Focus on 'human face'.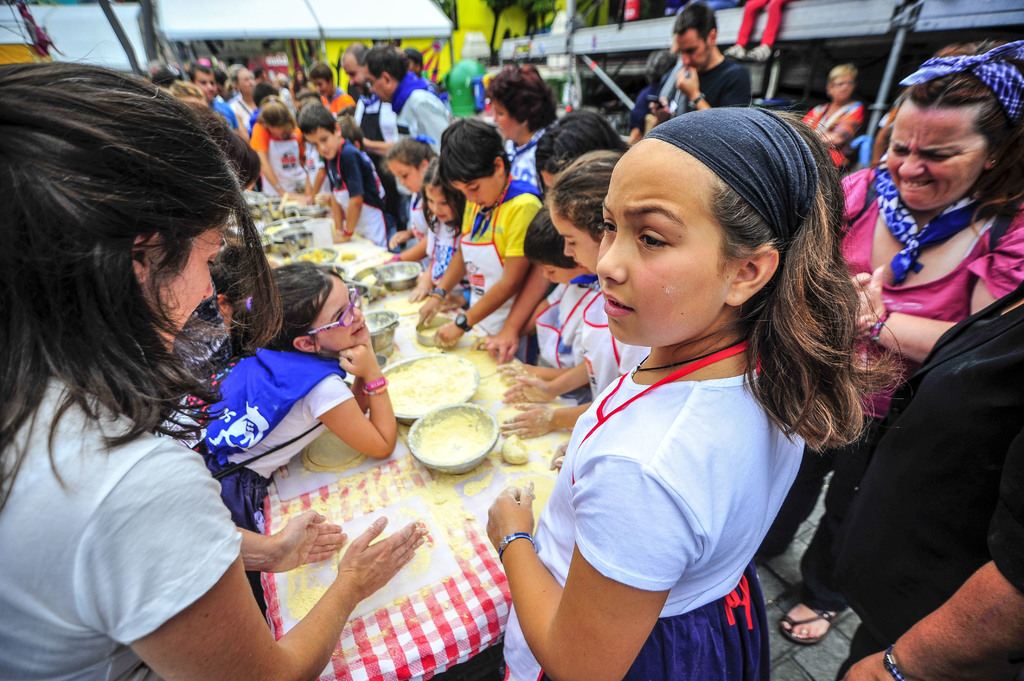
Focused at select_region(452, 175, 493, 207).
